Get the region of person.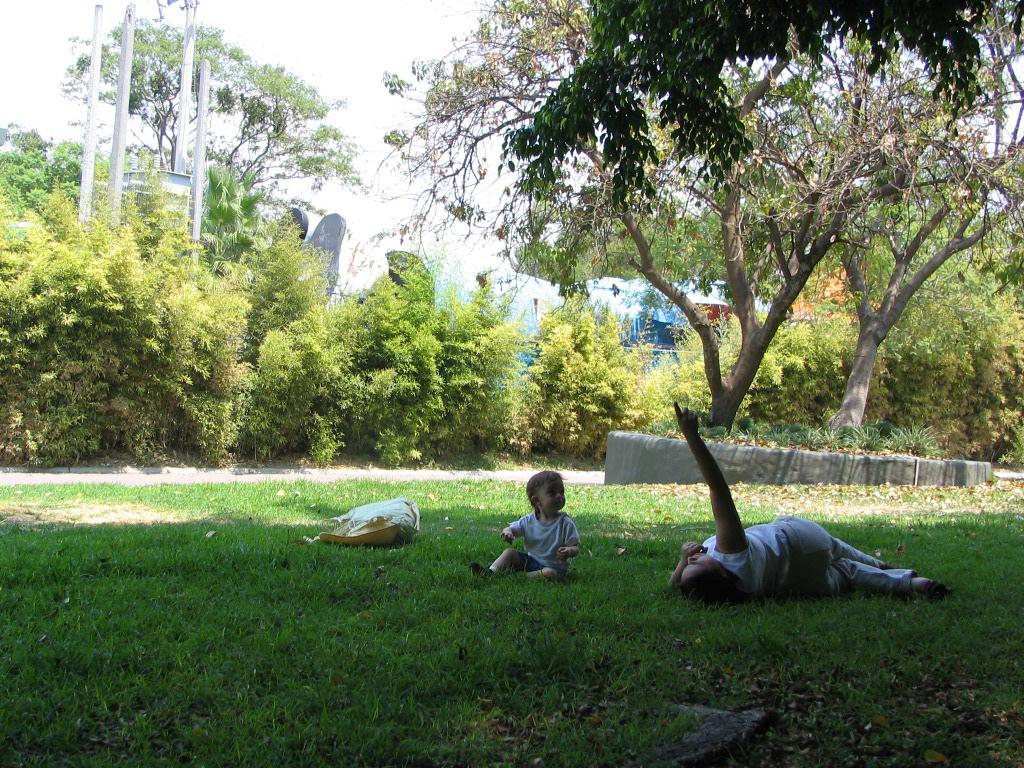
x1=471, y1=469, x2=584, y2=583.
